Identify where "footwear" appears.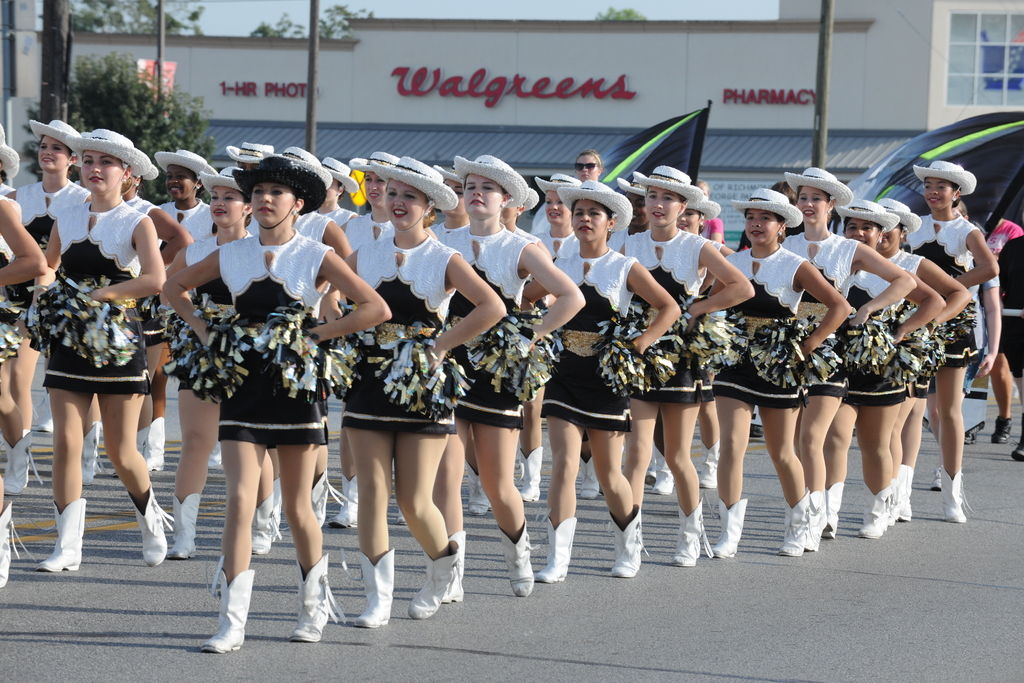
Appears at region(138, 425, 150, 449).
